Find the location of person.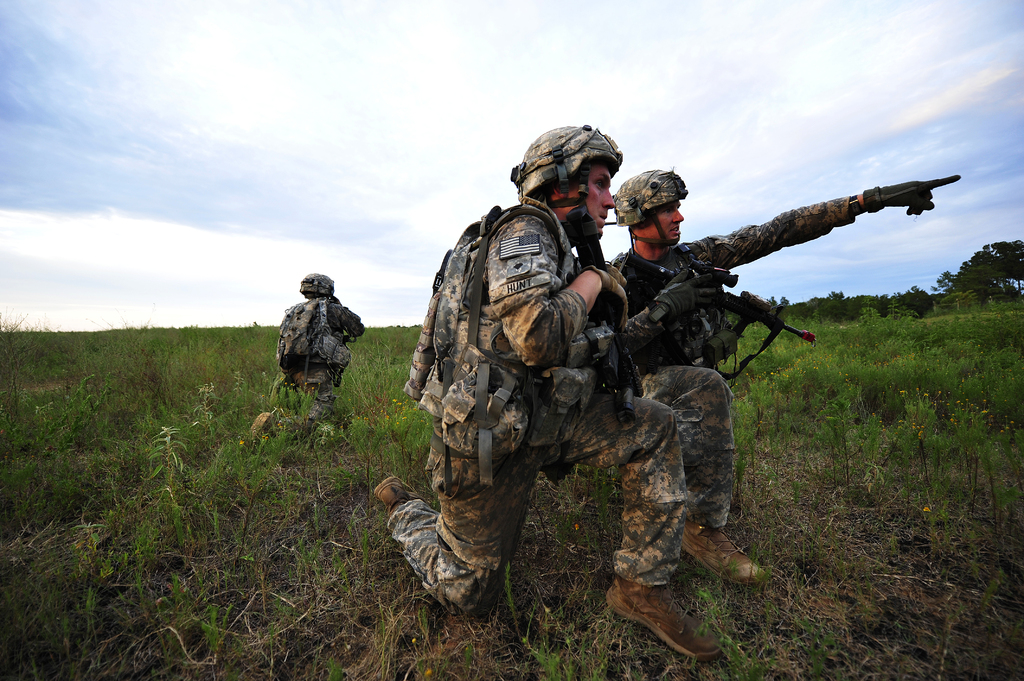
Location: {"left": 415, "top": 152, "right": 666, "bottom": 648}.
